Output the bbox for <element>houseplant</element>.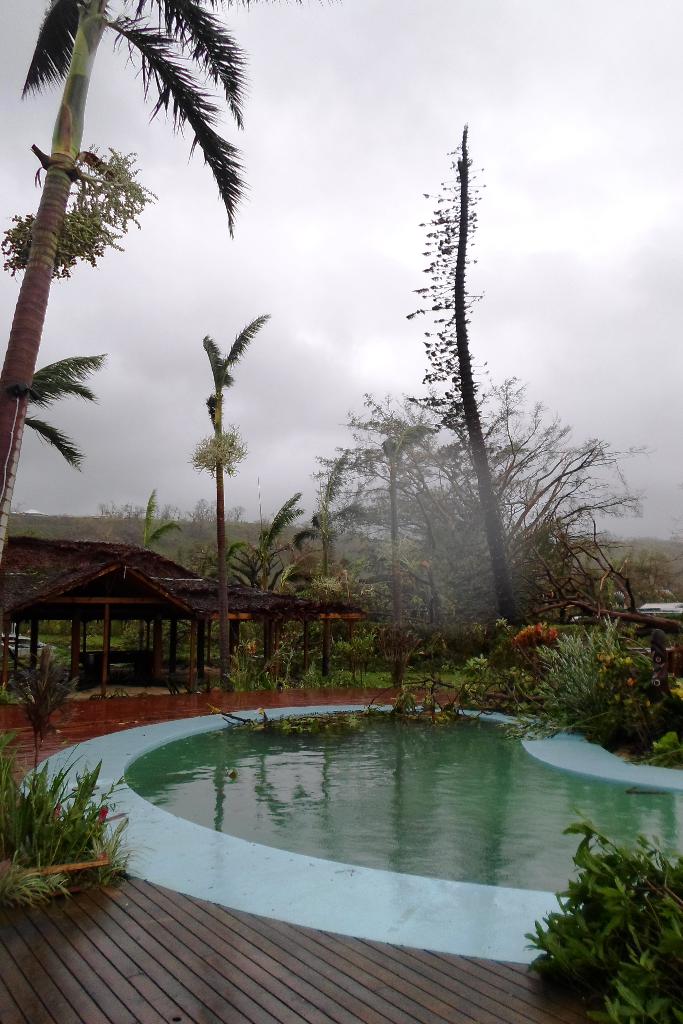
select_region(4, 741, 142, 918).
